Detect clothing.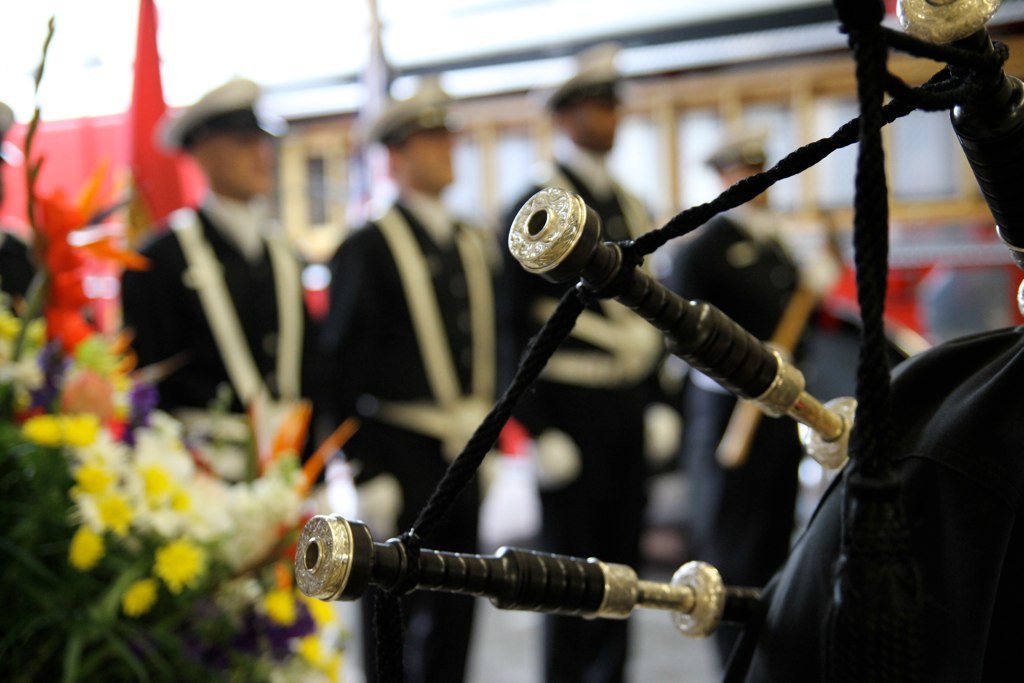
Detected at 727, 329, 1023, 682.
